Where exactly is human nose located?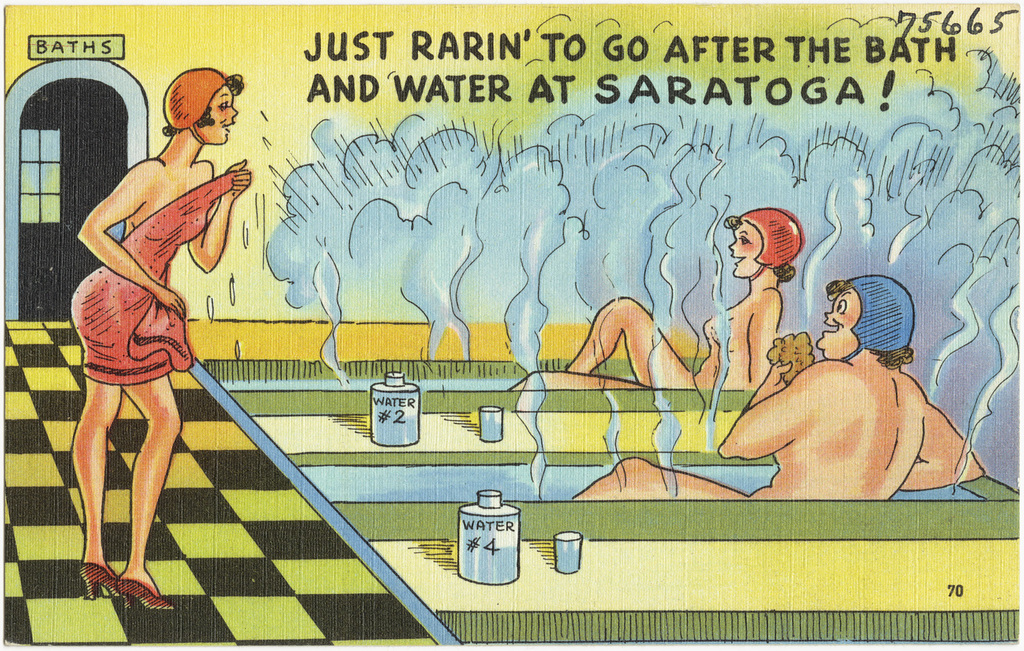
Its bounding box is [left=230, top=104, right=238, bottom=119].
